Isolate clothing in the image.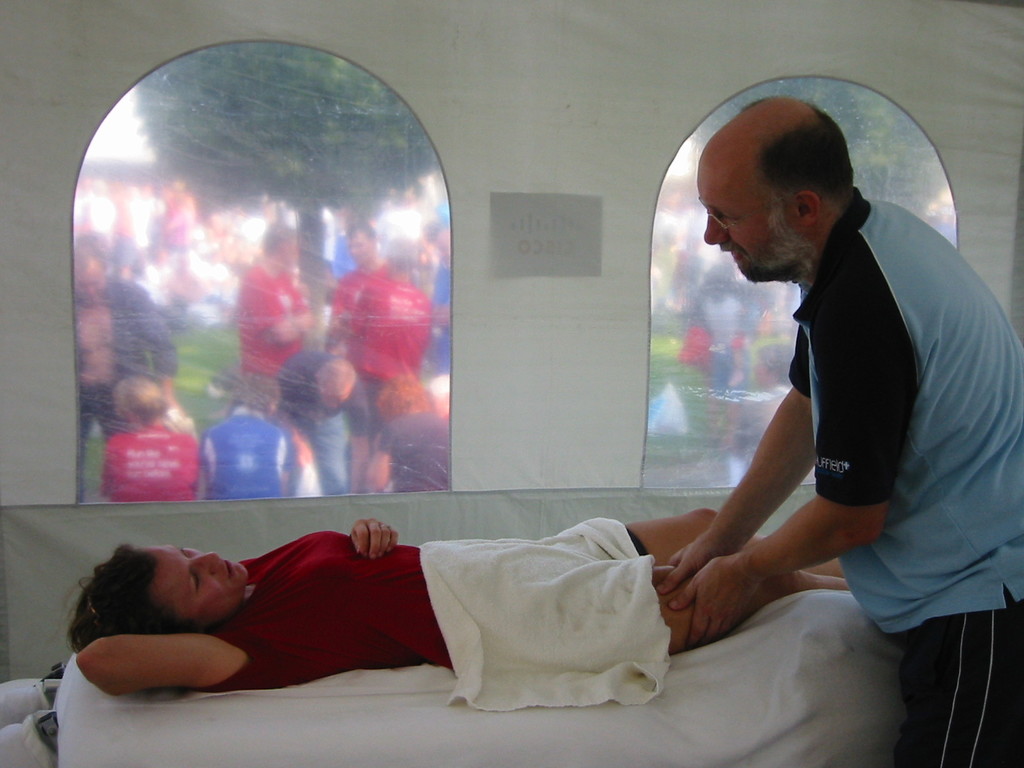
Isolated region: box=[788, 188, 1023, 767].
